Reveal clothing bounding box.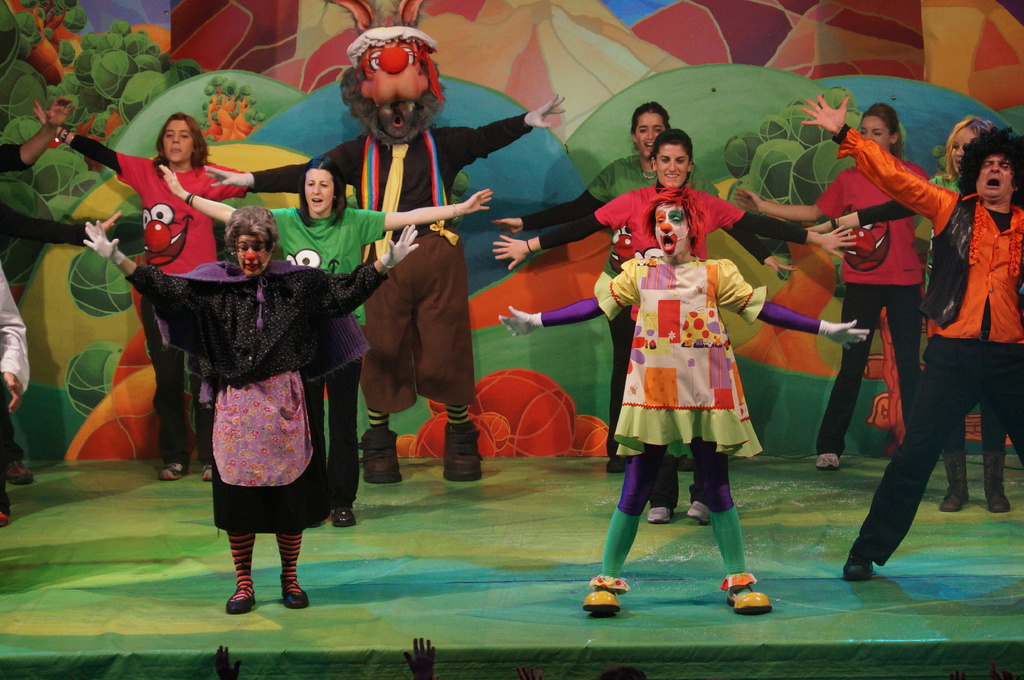
Revealed: detection(520, 145, 723, 462).
